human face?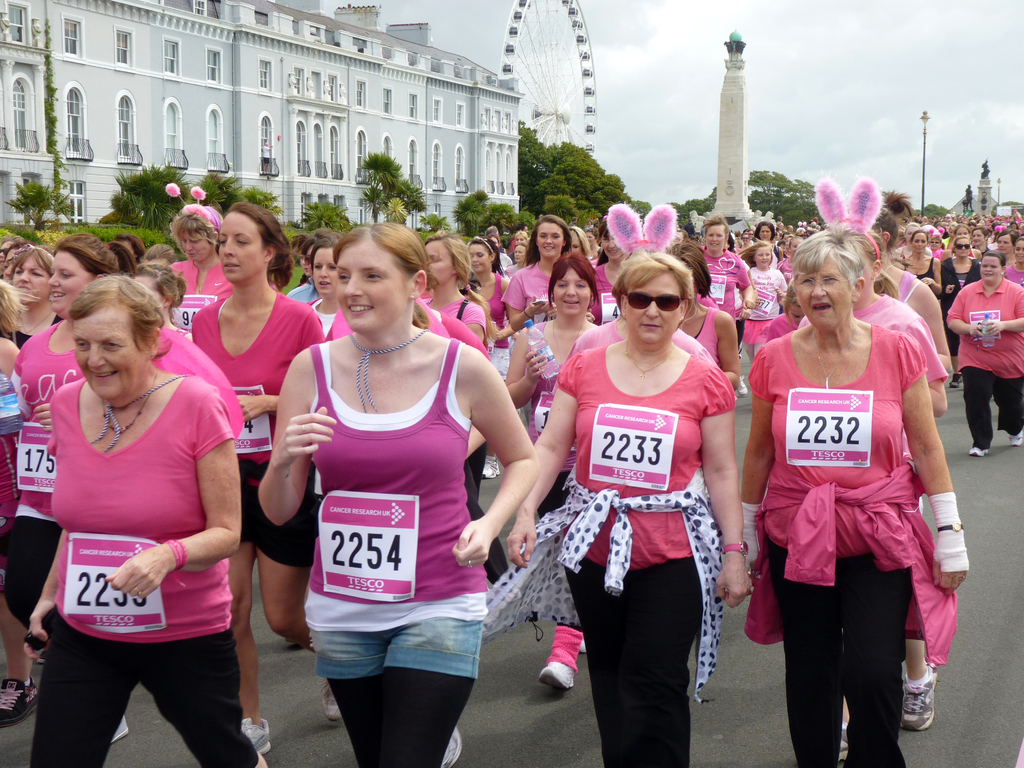
bbox=[13, 252, 49, 303]
